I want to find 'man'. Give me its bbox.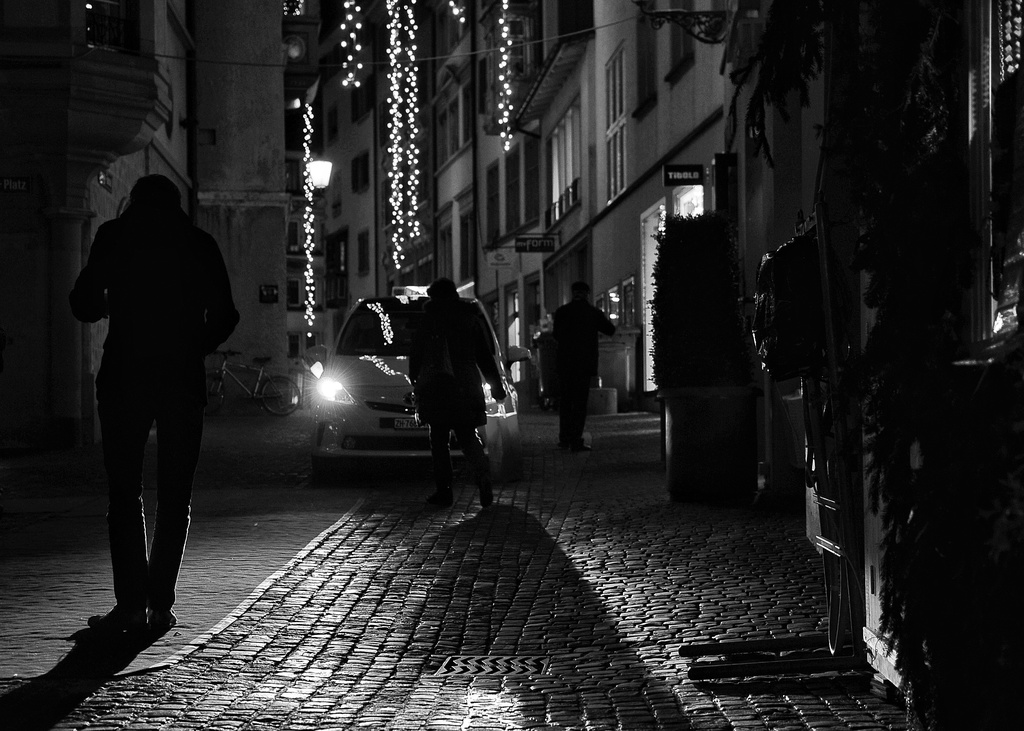
Rect(545, 278, 616, 449).
